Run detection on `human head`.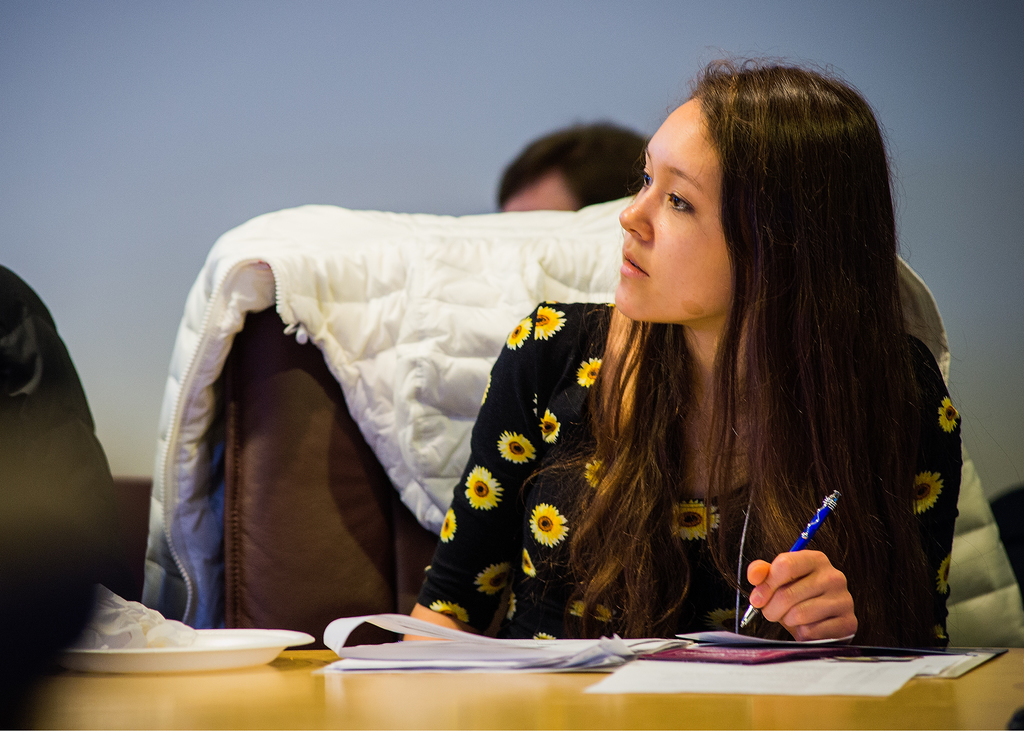
Result: x1=628, y1=67, x2=762, y2=342.
